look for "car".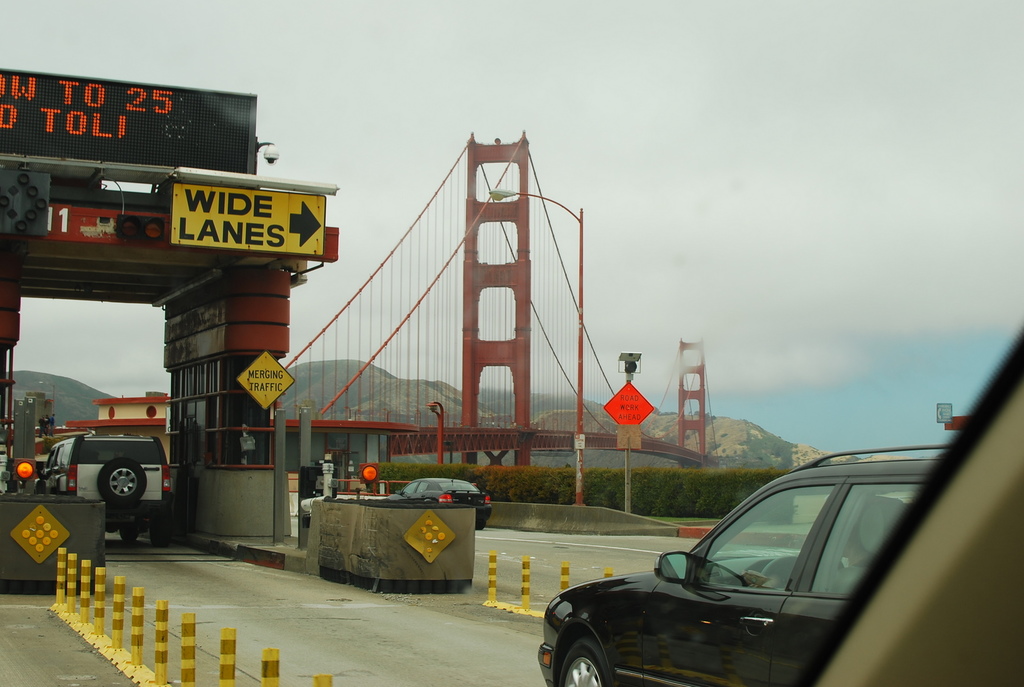
Found: left=390, top=473, right=500, bottom=527.
